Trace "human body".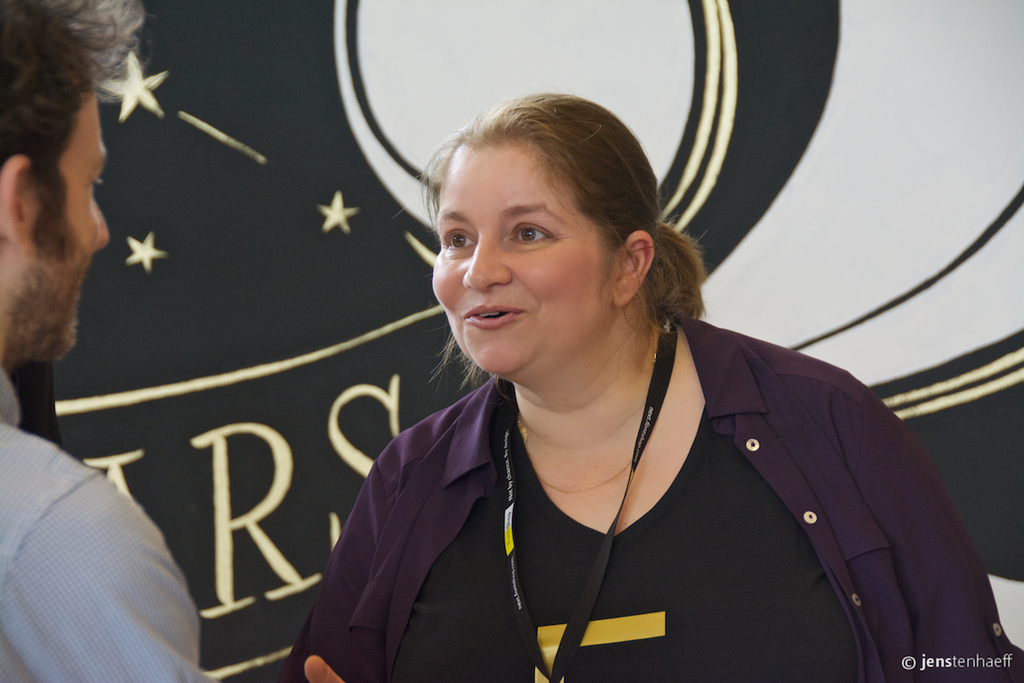
Traced to region(293, 131, 930, 666).
